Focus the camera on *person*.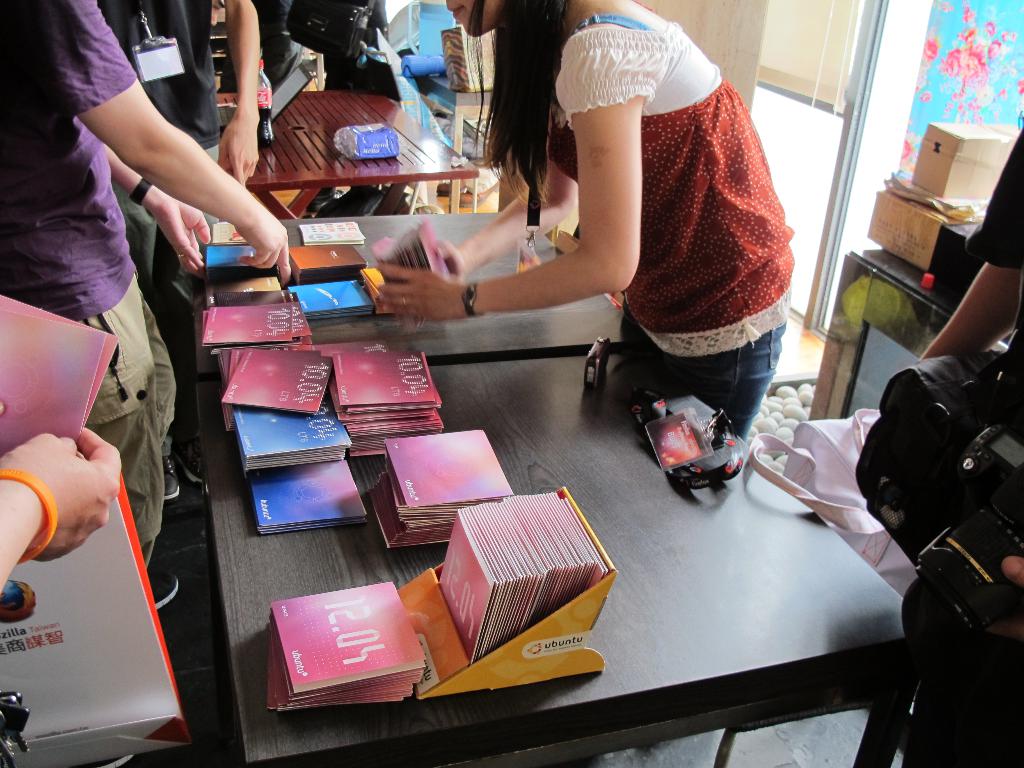
Focus region: pyautogui.locateOnScreen(0, 0, 292, 615).
